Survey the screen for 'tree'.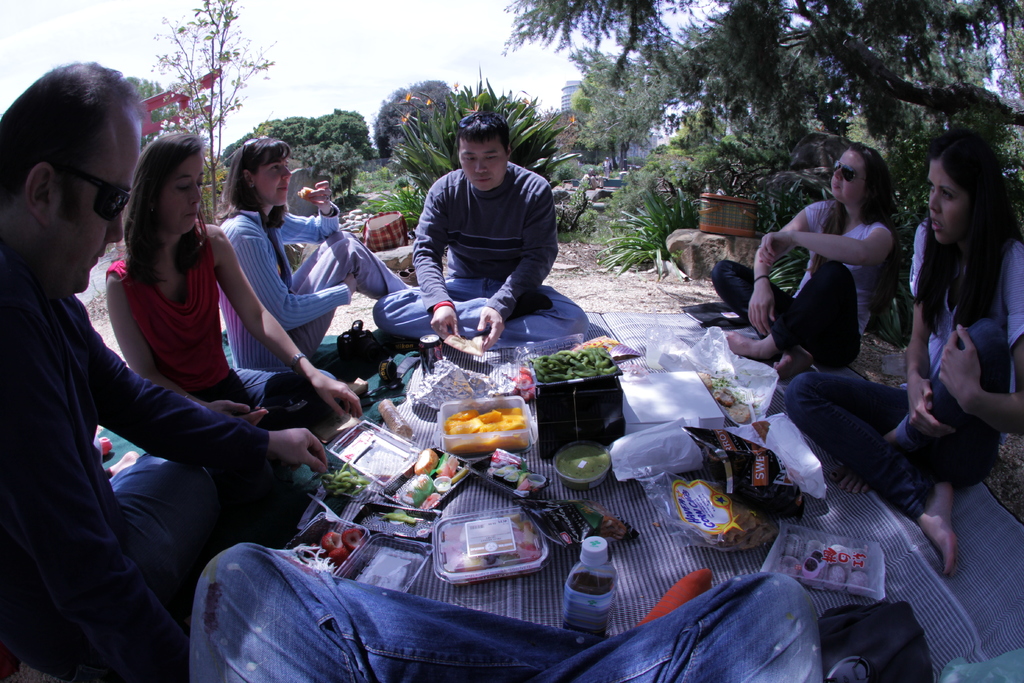
Survey found: rect(576, 47, 650, 178).
